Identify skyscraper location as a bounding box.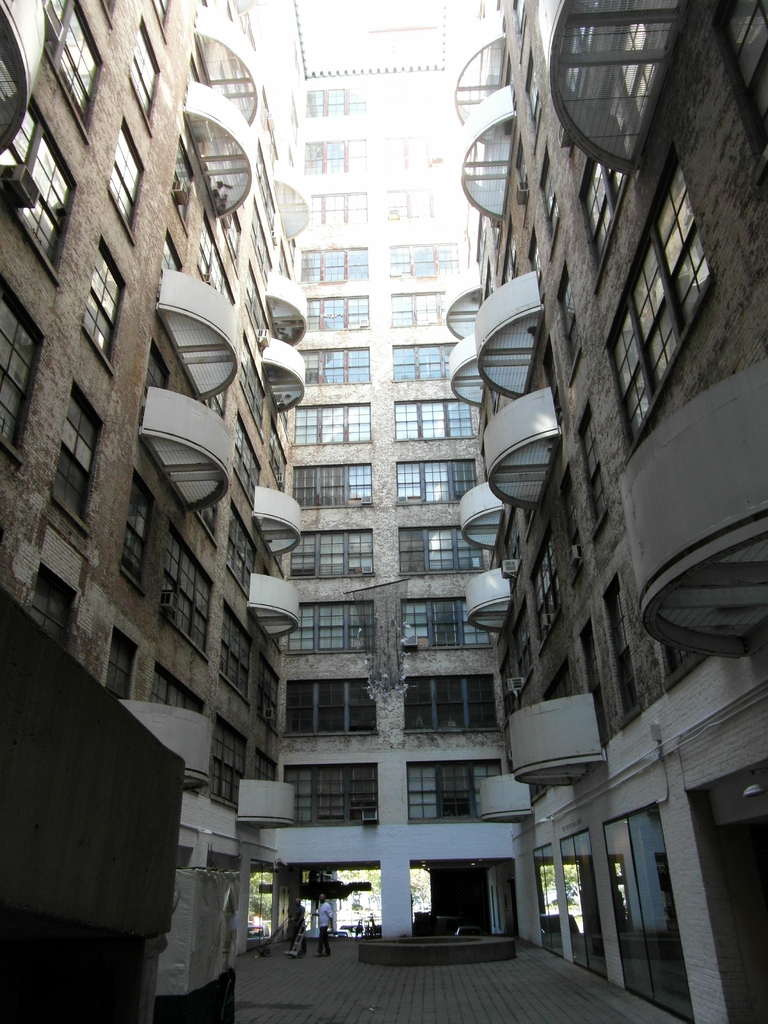
pyautogui.locateOnScreen(0, 0, 767, 1023).
